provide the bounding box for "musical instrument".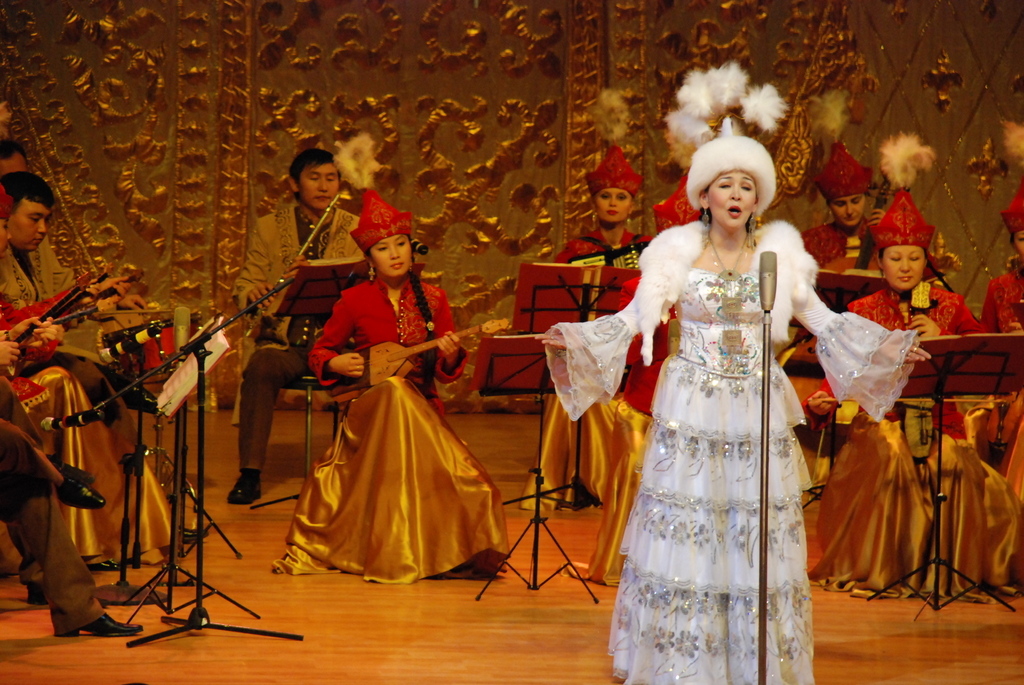
<bbox>274, 191, 363, 317</bbox>.
